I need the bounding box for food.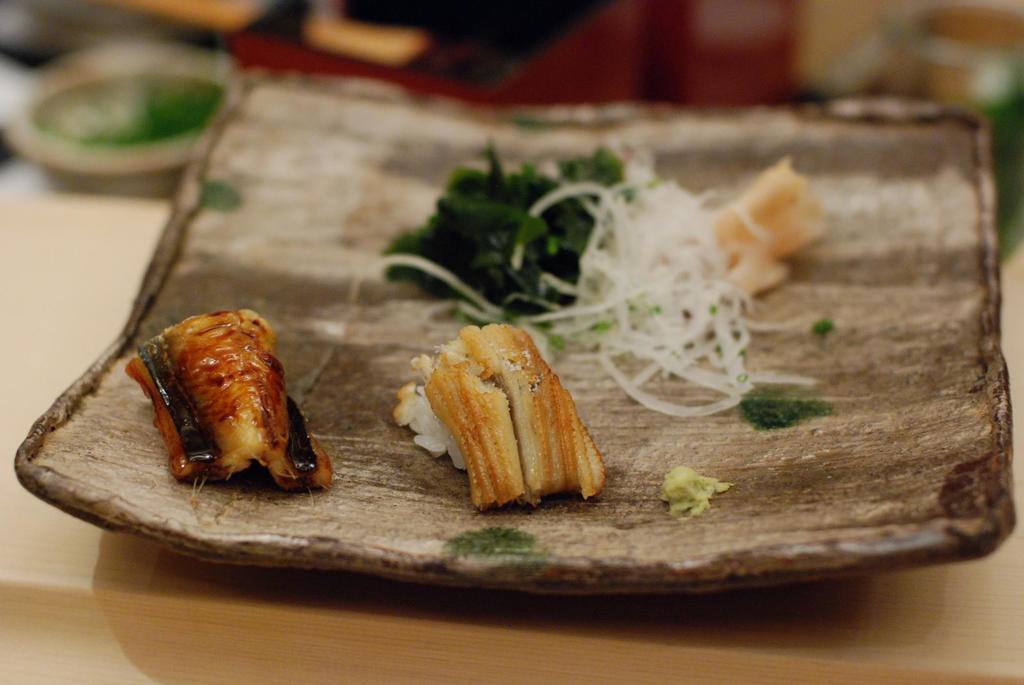
Here it is: <region>385, 323, 611, 516</region>.
